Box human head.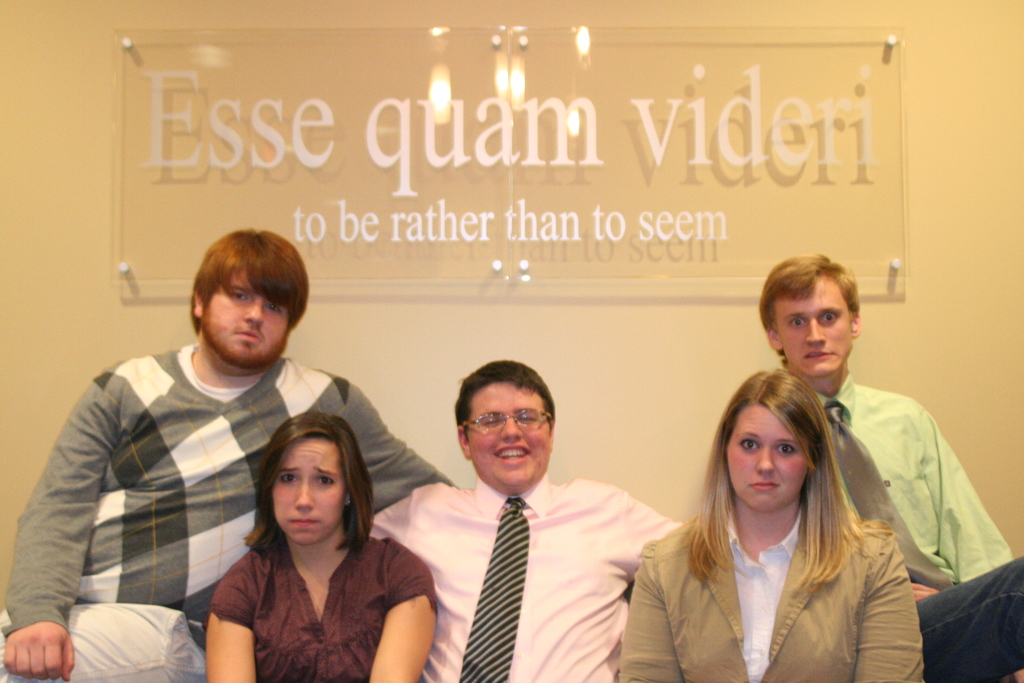
BBox(263, 410, 368, 550).
